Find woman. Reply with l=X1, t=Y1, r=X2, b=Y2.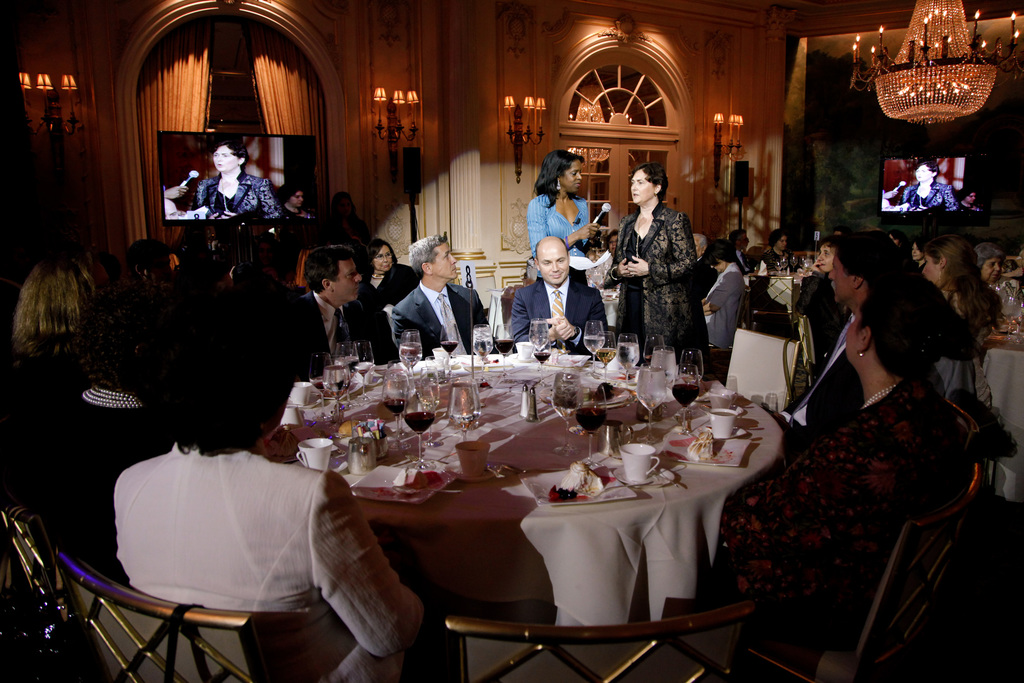
l=113, t=295, r=425, b=682.
